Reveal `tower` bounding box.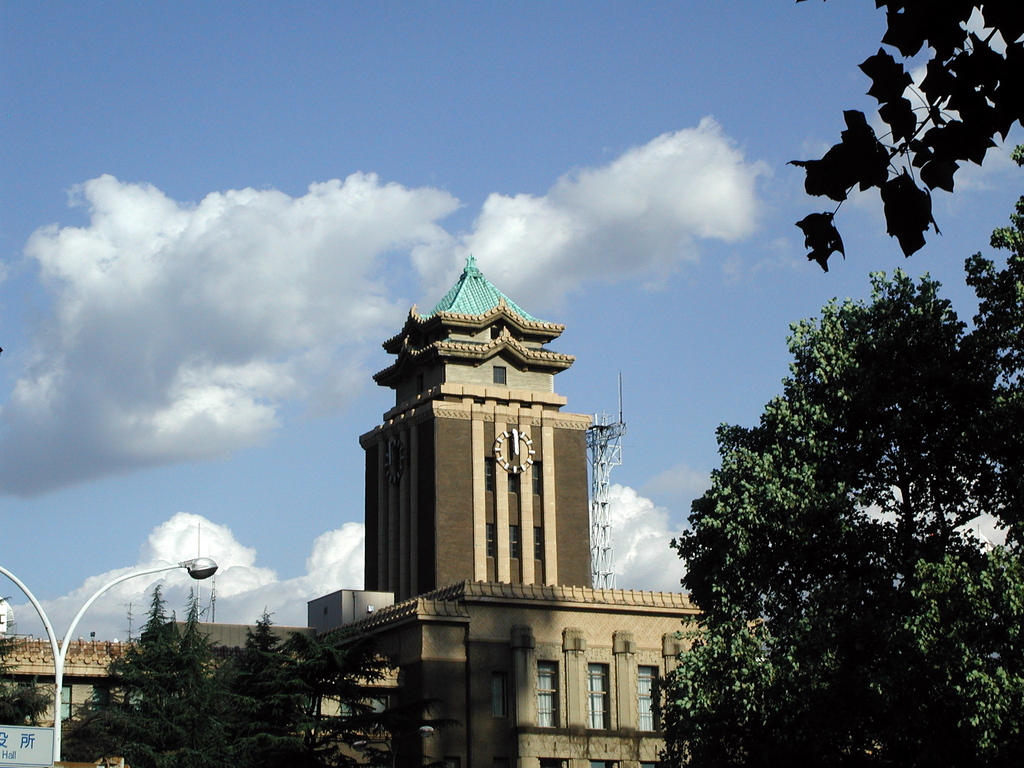
Revealed: <box>356,252,591,608</box>.
